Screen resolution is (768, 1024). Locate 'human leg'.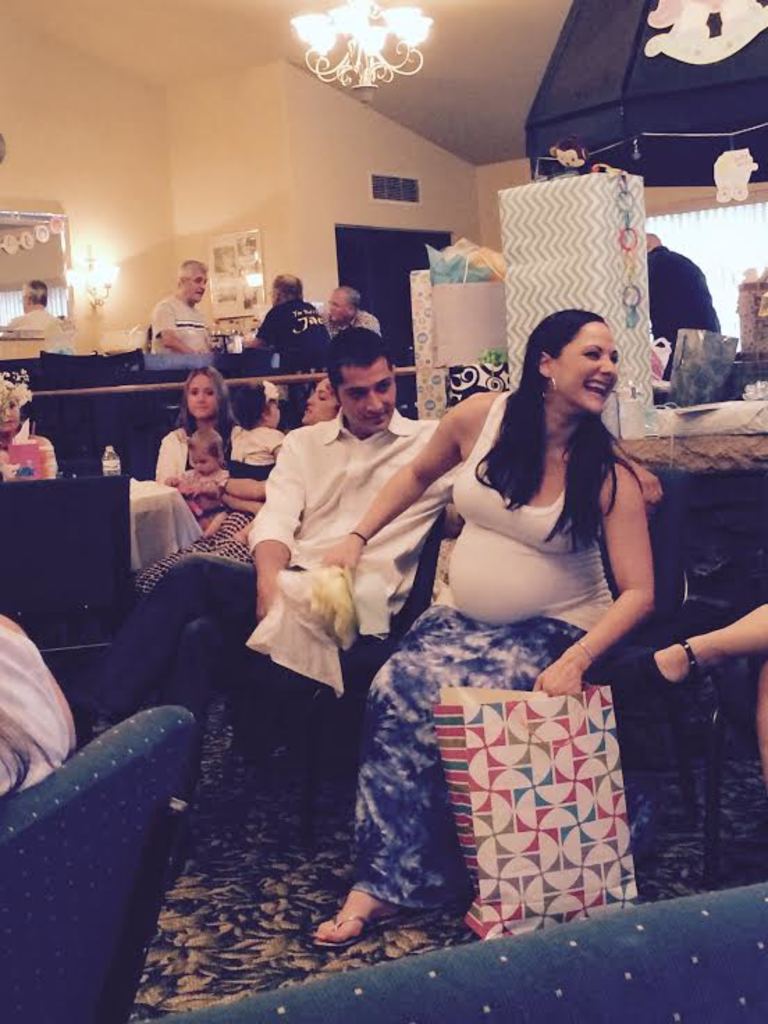
(x1=306, y1=580, x2=444, y2=946).
